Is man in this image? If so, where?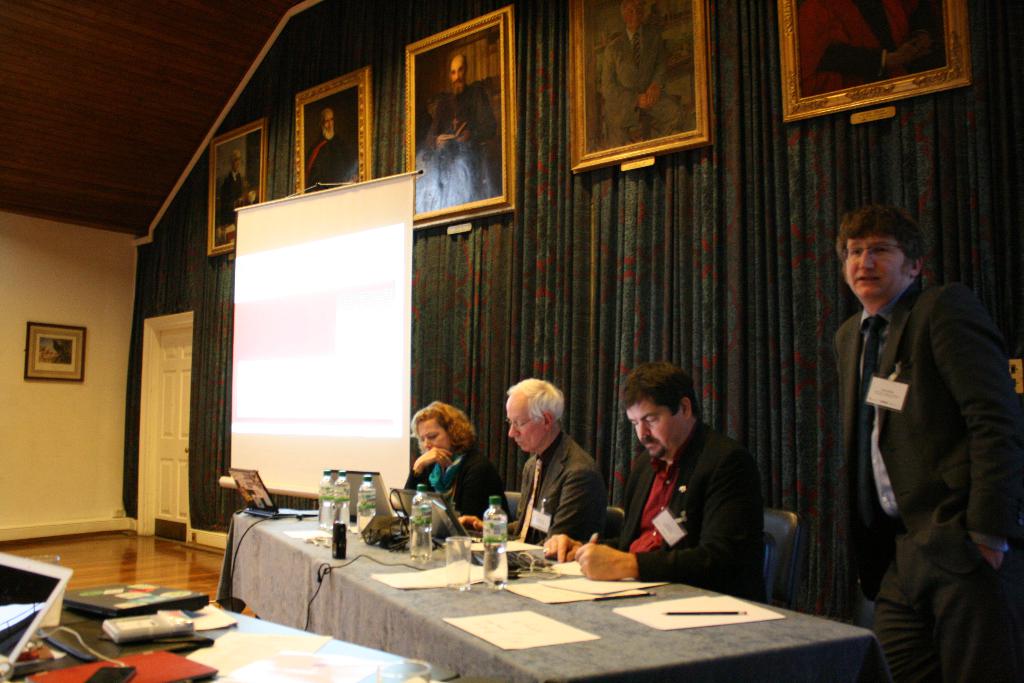
Yes, at [456, 379, 611, 556].
